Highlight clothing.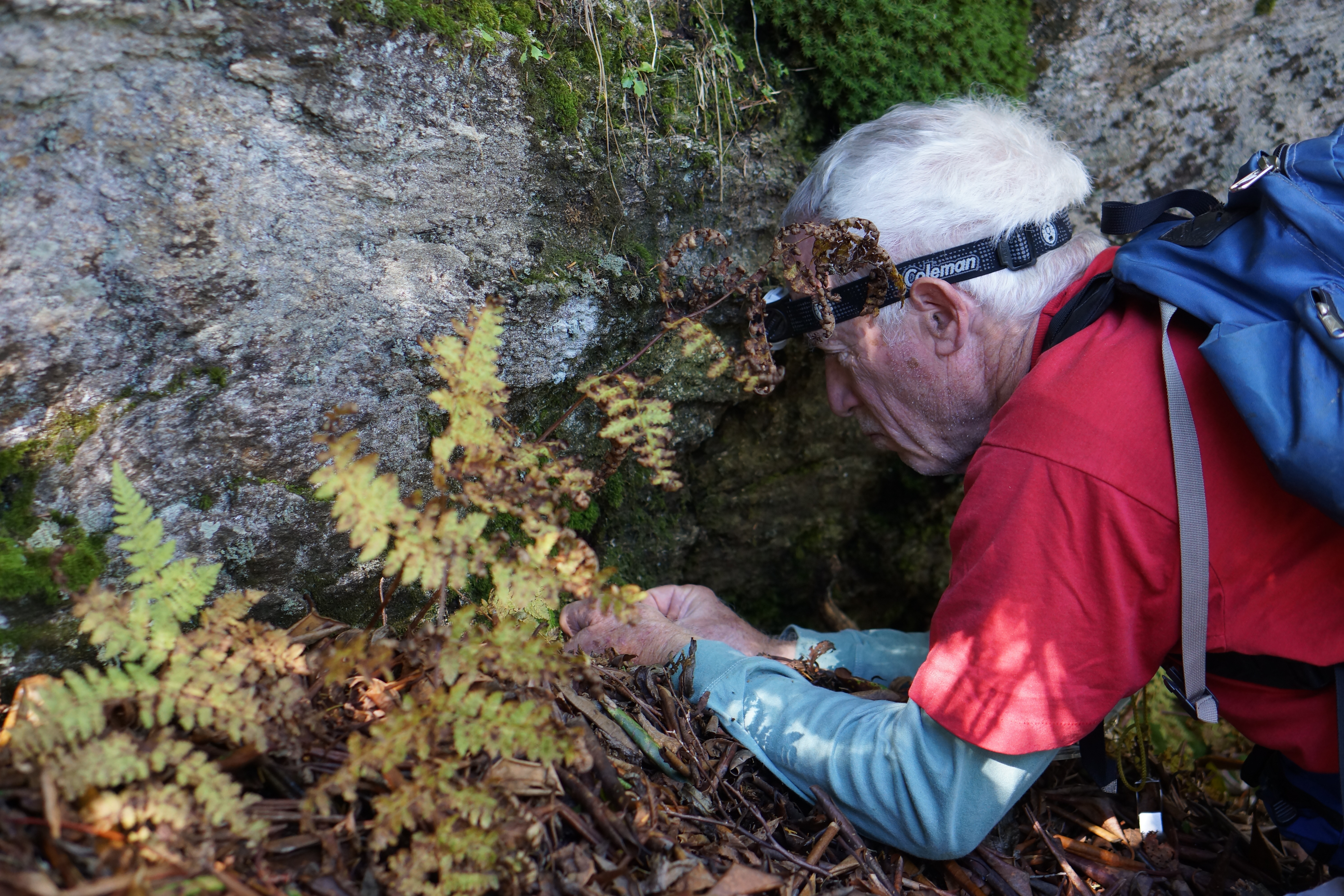
Highlighted region: <region>172, 52, 291, 184</region>.
